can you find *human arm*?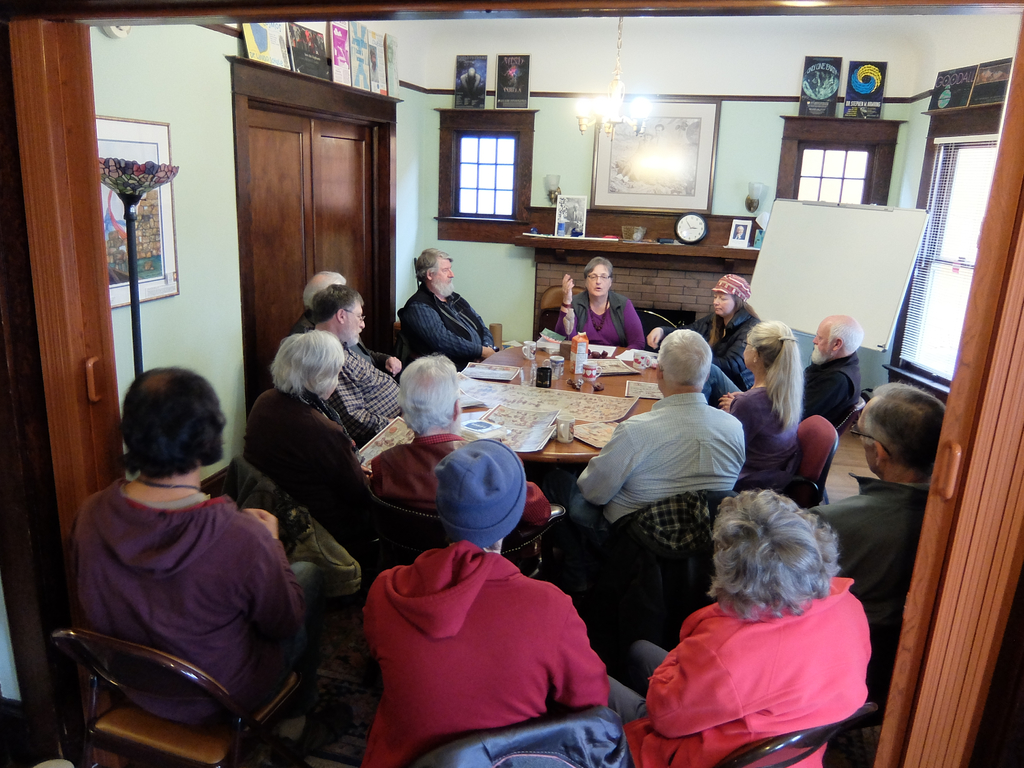
Yes, bounding box: pyautogui.locateOnScreen(555, 273, 583, 339).
